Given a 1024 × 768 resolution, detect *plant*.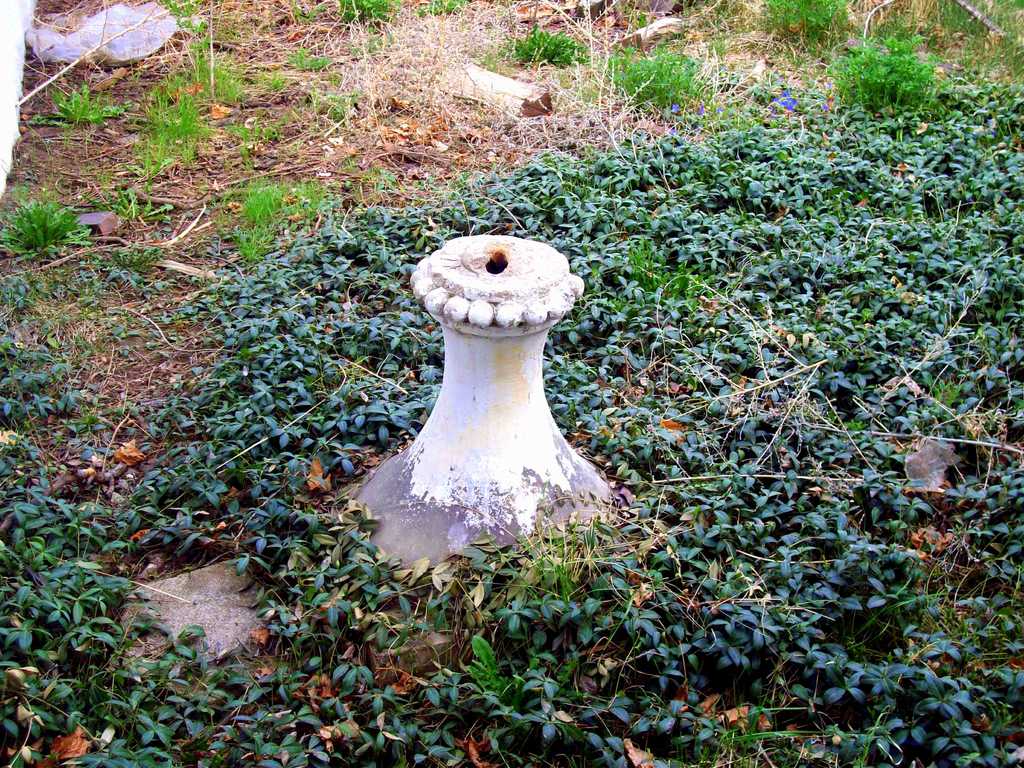
locate(597, 29, 712, 122).
